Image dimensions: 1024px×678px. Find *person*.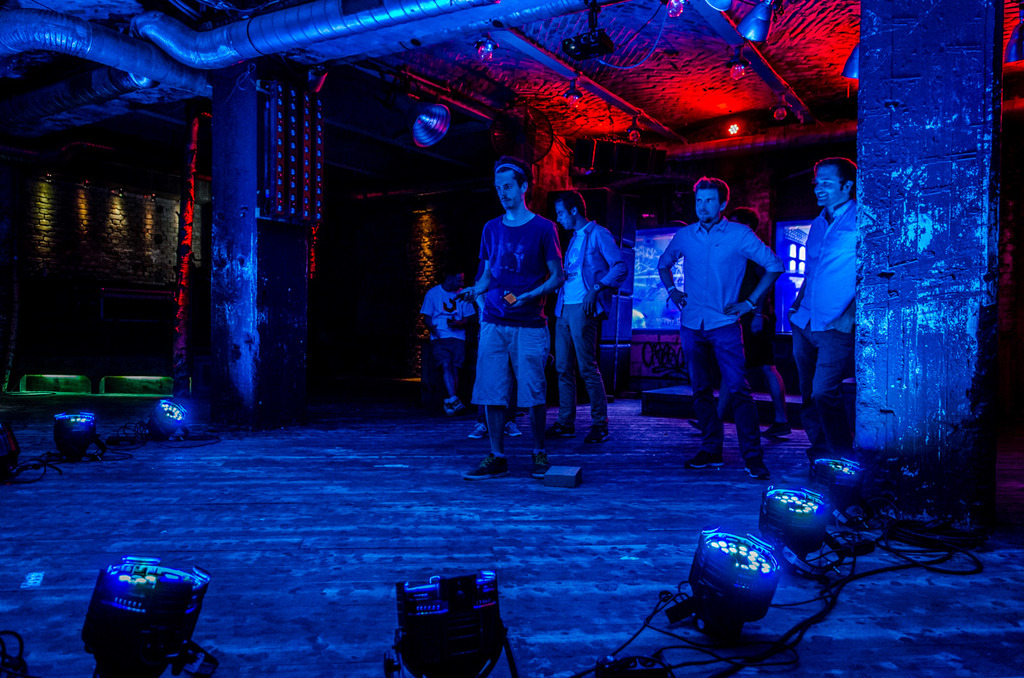
x1=460, y1=159, x2=566, y2=484.
